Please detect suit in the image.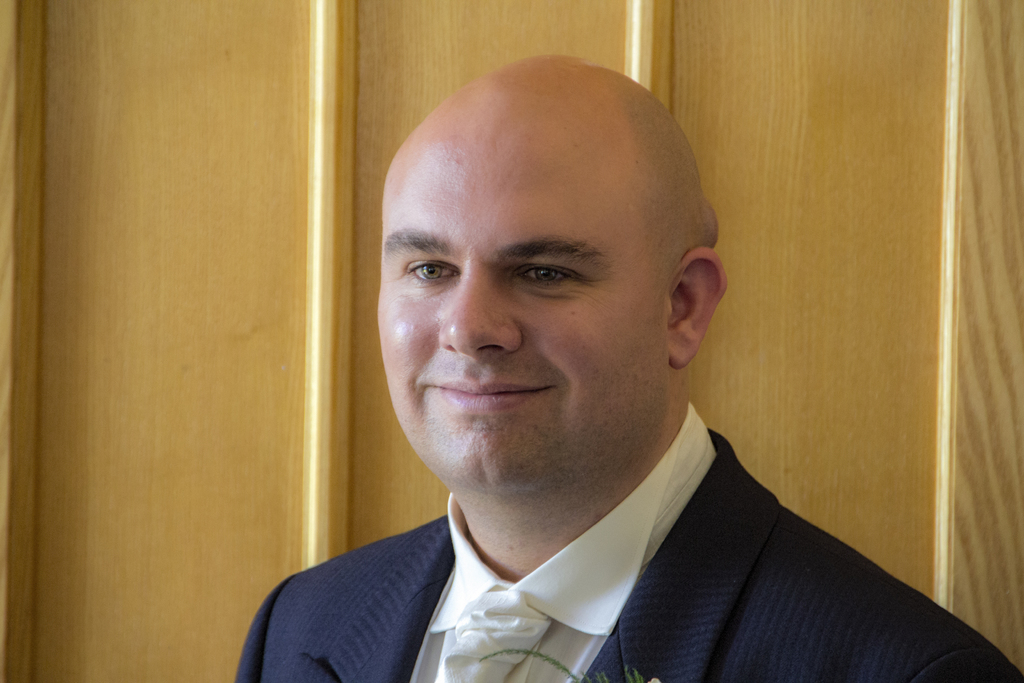
crop(231, 416, 1023, 670).
